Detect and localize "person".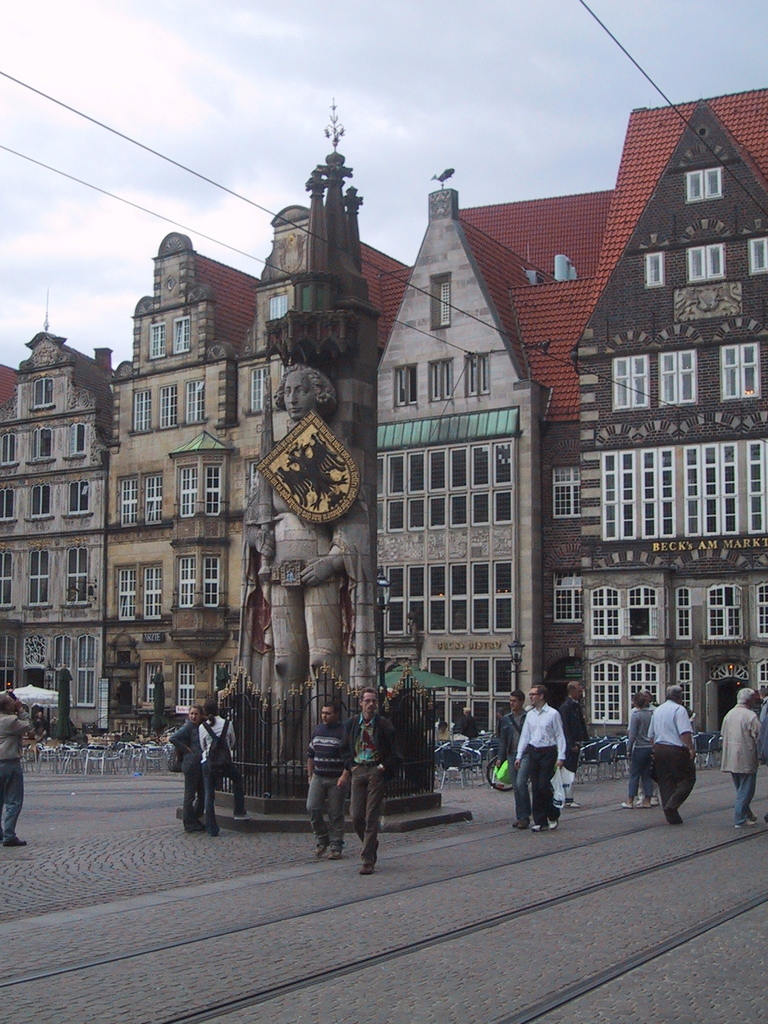
Localized at left=168, top=705, right=202, bottom=833.
